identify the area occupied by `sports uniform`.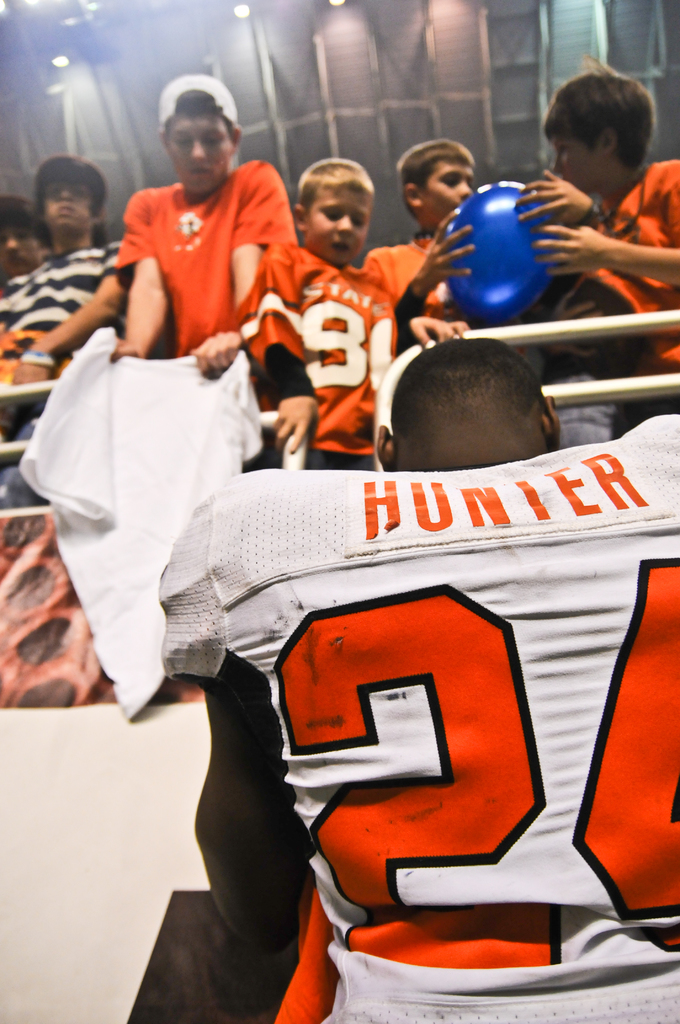
Area: [left=278, top=248, right=426, bottom=484].
